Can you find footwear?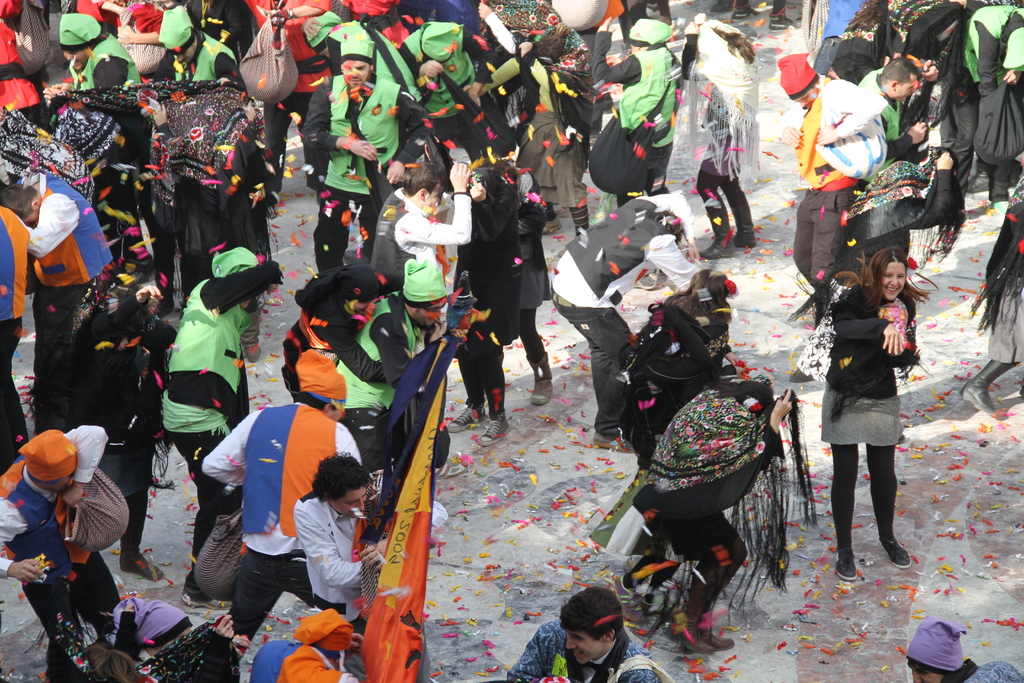
Yes, bounding box: {"left": 123, "top": 546, "right": 164, "bottom": 582}.
